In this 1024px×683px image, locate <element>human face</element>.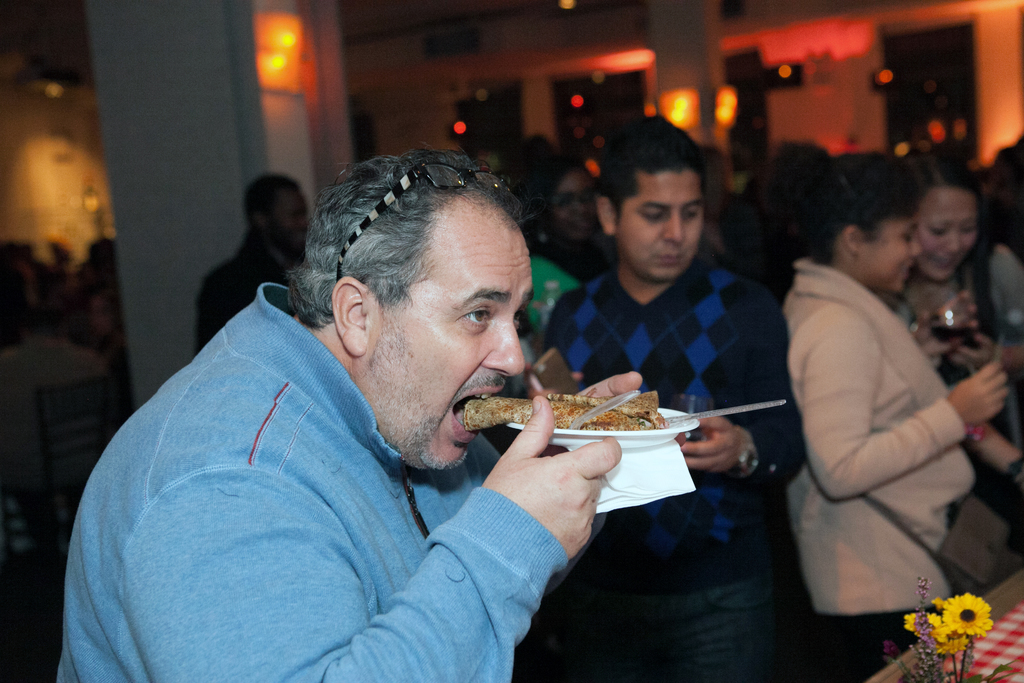
Bounding box: [left=860, top=213, right=915, bottom=290].
